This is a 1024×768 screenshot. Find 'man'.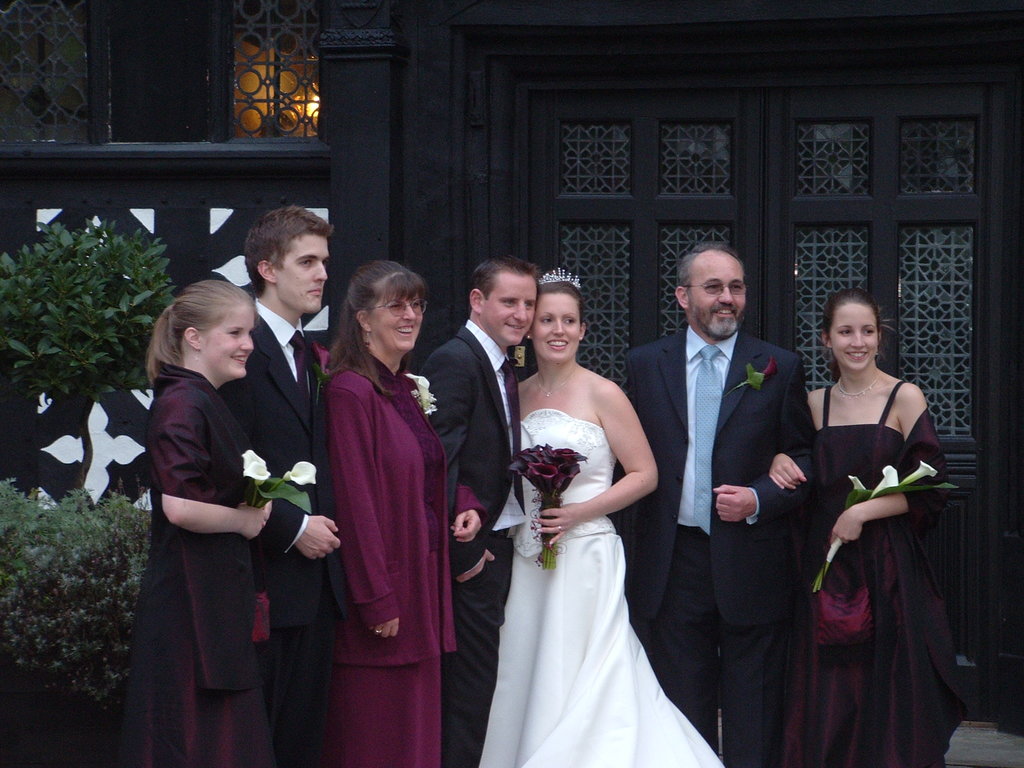
Bounding box: <box>647,220,812,752</box>.
